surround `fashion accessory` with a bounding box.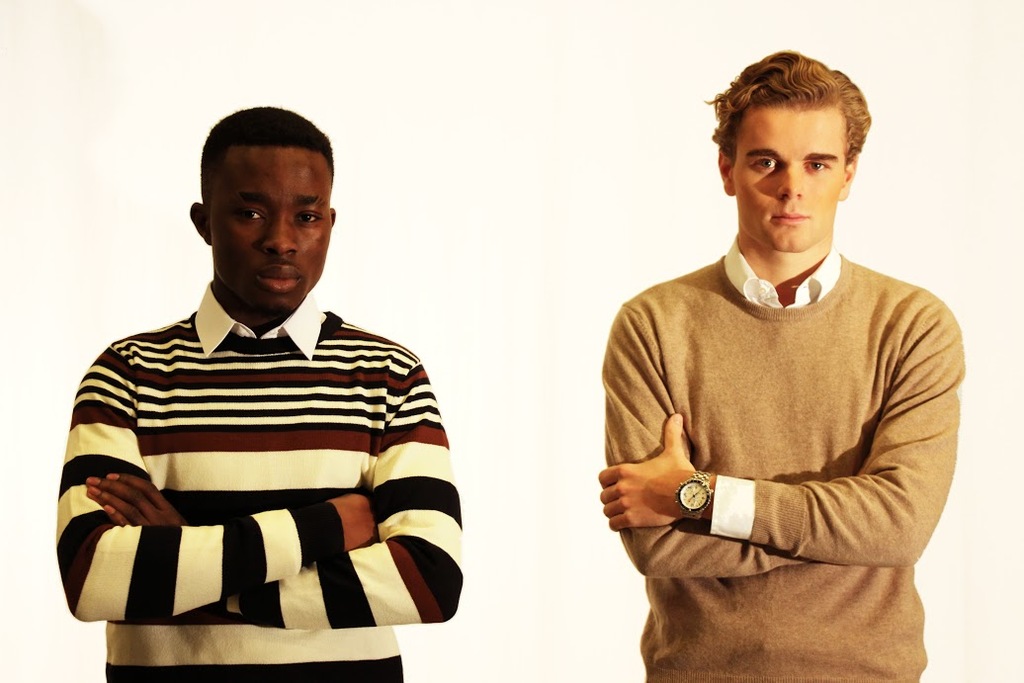
672/466/715/523.
